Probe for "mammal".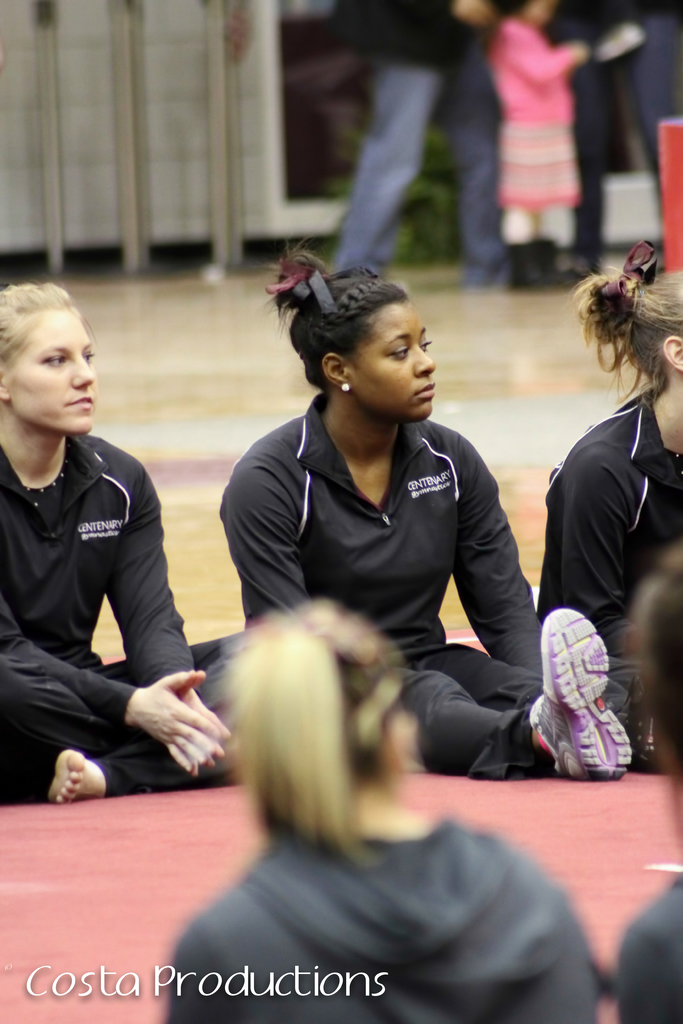
Probe result: <box>461,0,597,274</box>.
